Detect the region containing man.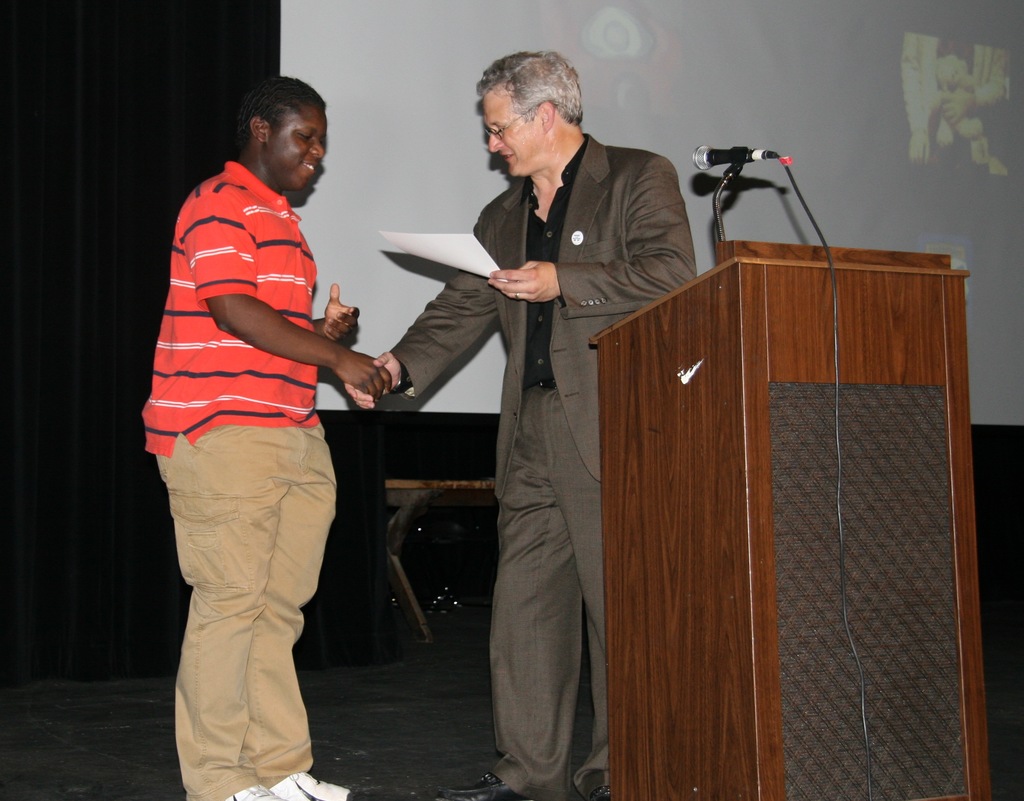
(left=344, top=49, right=696, bottom=800).
